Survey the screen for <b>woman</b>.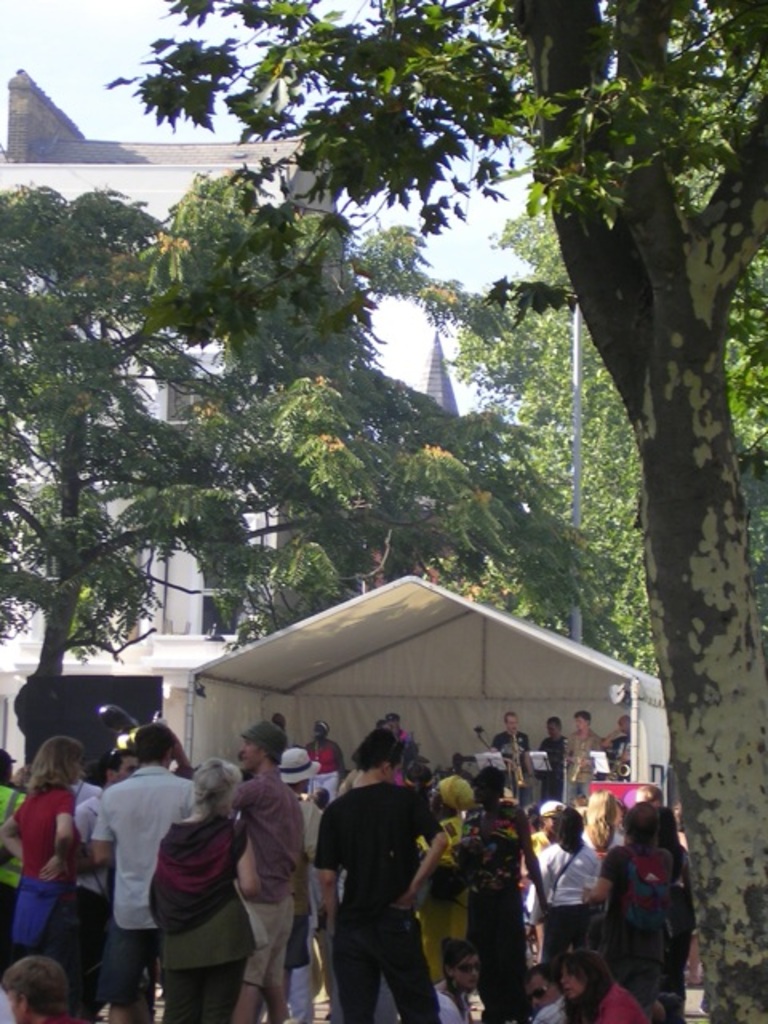
Survey found: 586,806,677,990.
